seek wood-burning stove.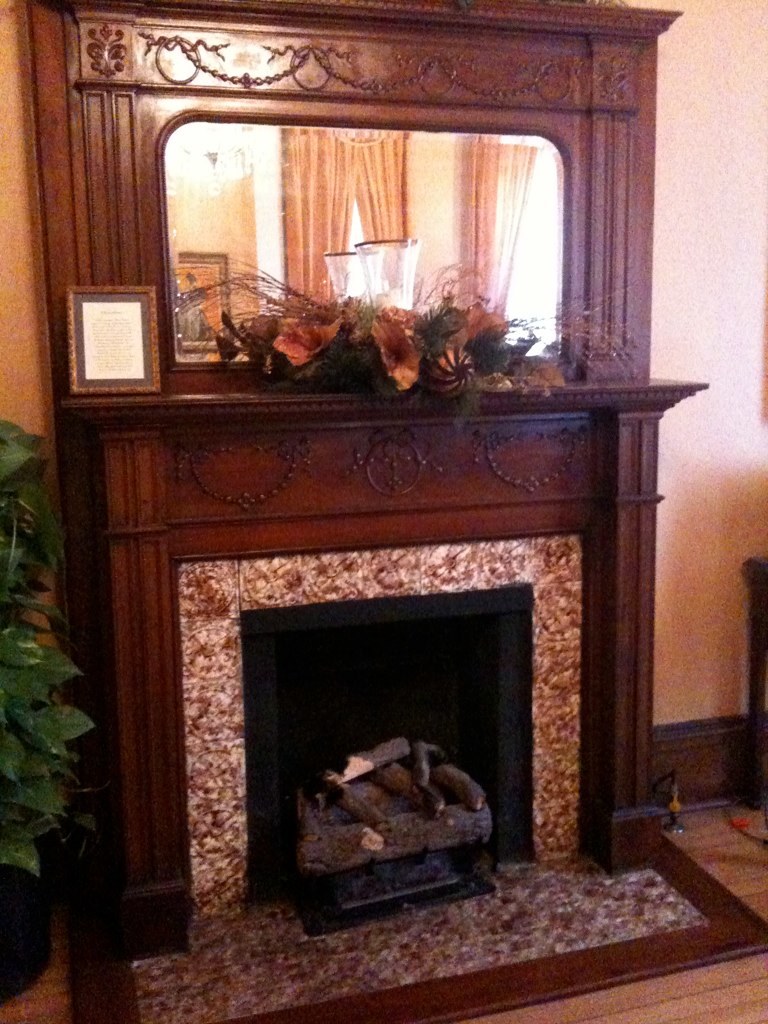
box(243, 612, 536, 919).
